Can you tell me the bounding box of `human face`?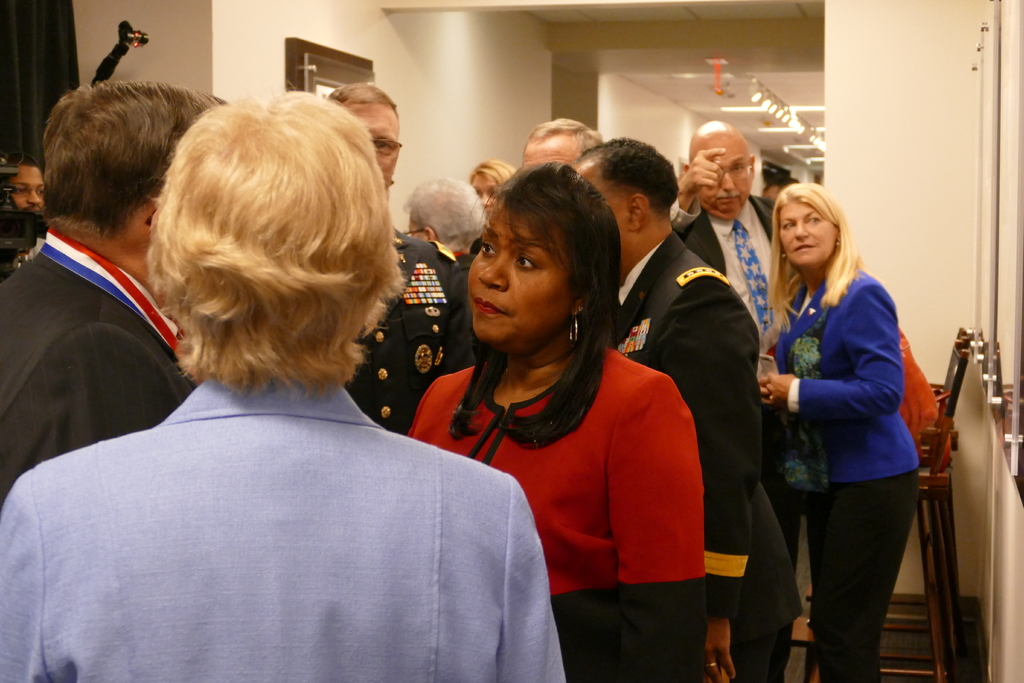
l=472, t=176, r=496, b=203.
